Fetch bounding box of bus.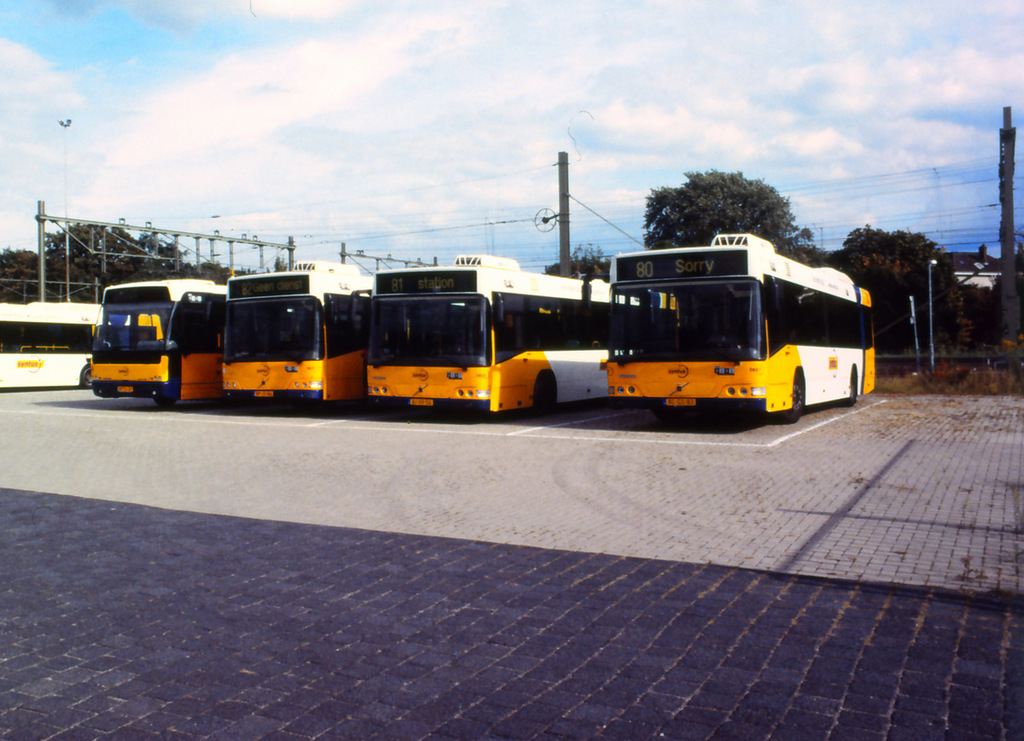
Bbox: box=[346, 254, 642, 416].
